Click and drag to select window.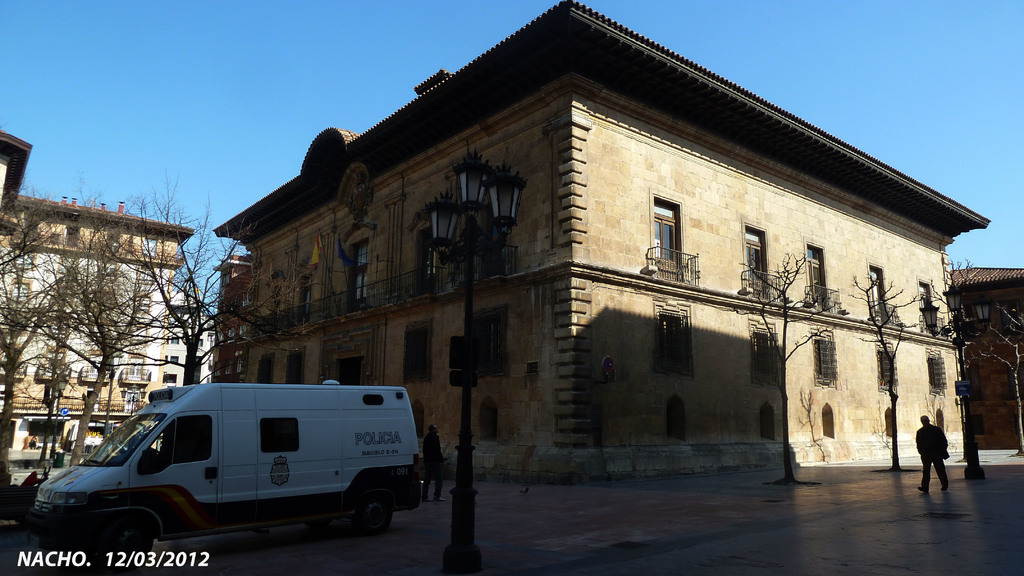
Selection: bbox(141, 236, 155, 254).
